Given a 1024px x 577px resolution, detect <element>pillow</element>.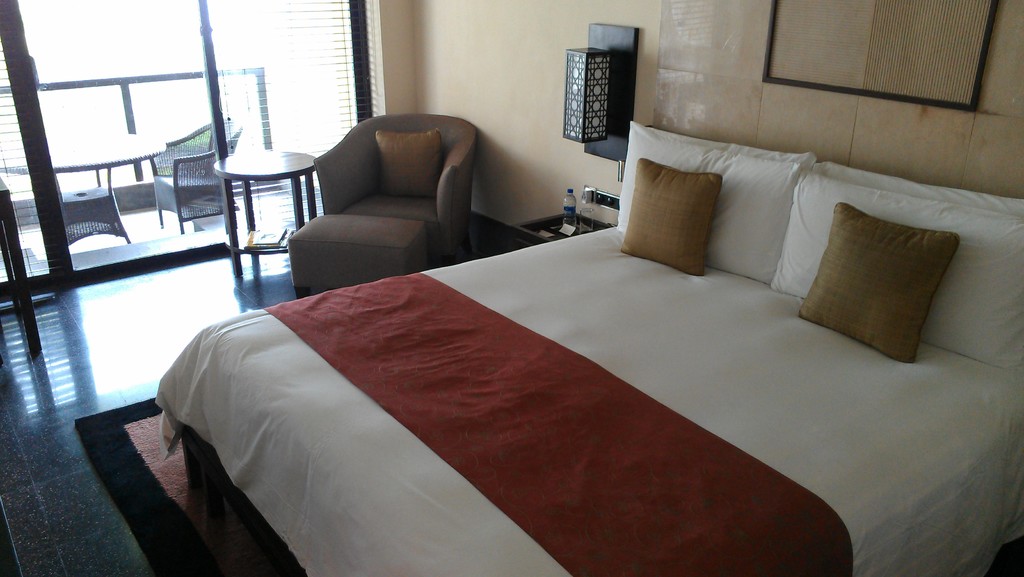
757, 163, 1023, 370.
